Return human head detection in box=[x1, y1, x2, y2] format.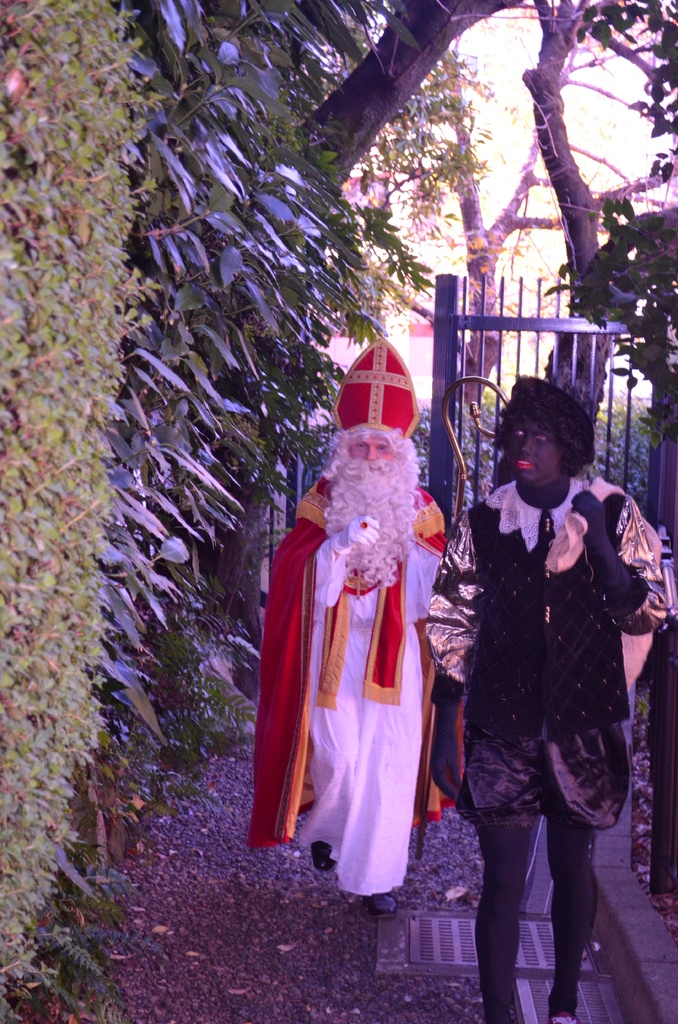
box=[341, 424, 405, 482].
